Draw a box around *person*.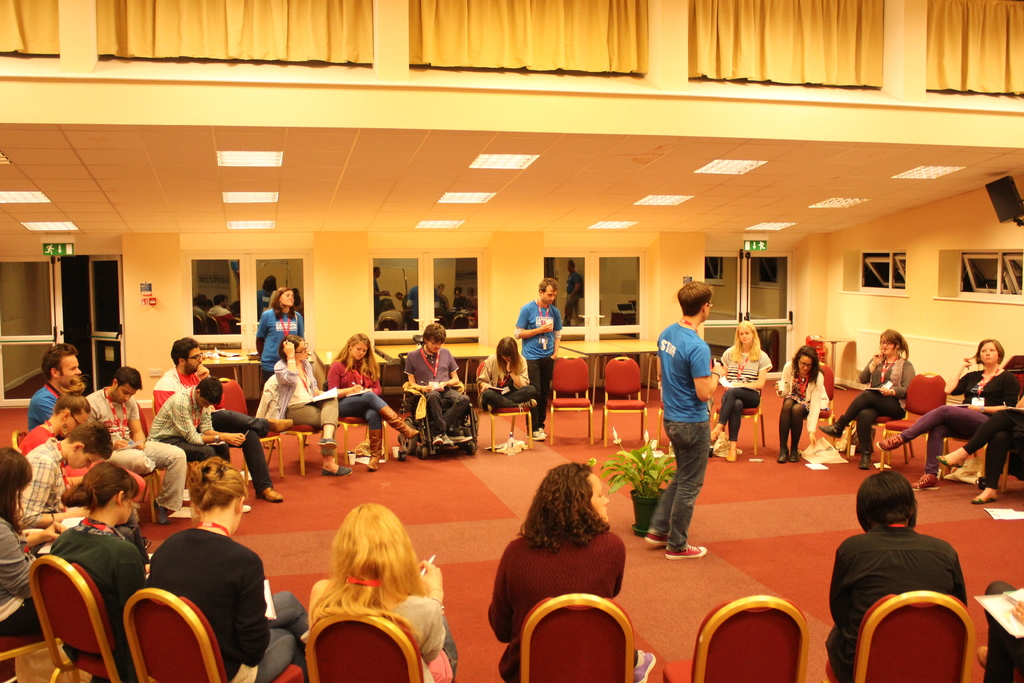
l=83, t=370, r=184, b=522.
